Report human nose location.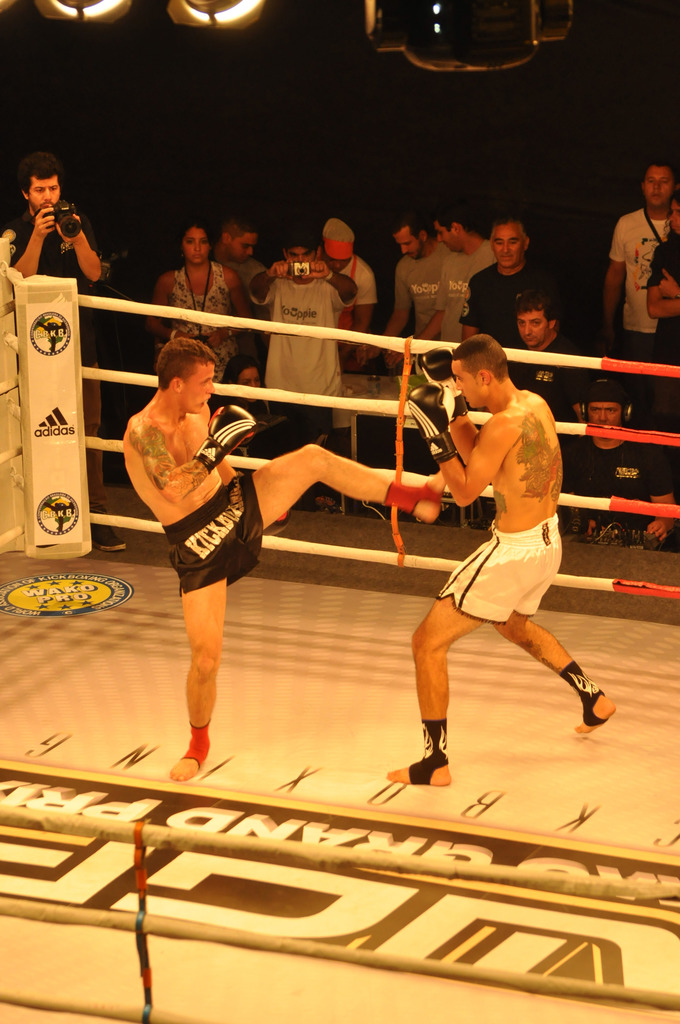
Report: (left=331, top=260, right=345, bottom=270).
